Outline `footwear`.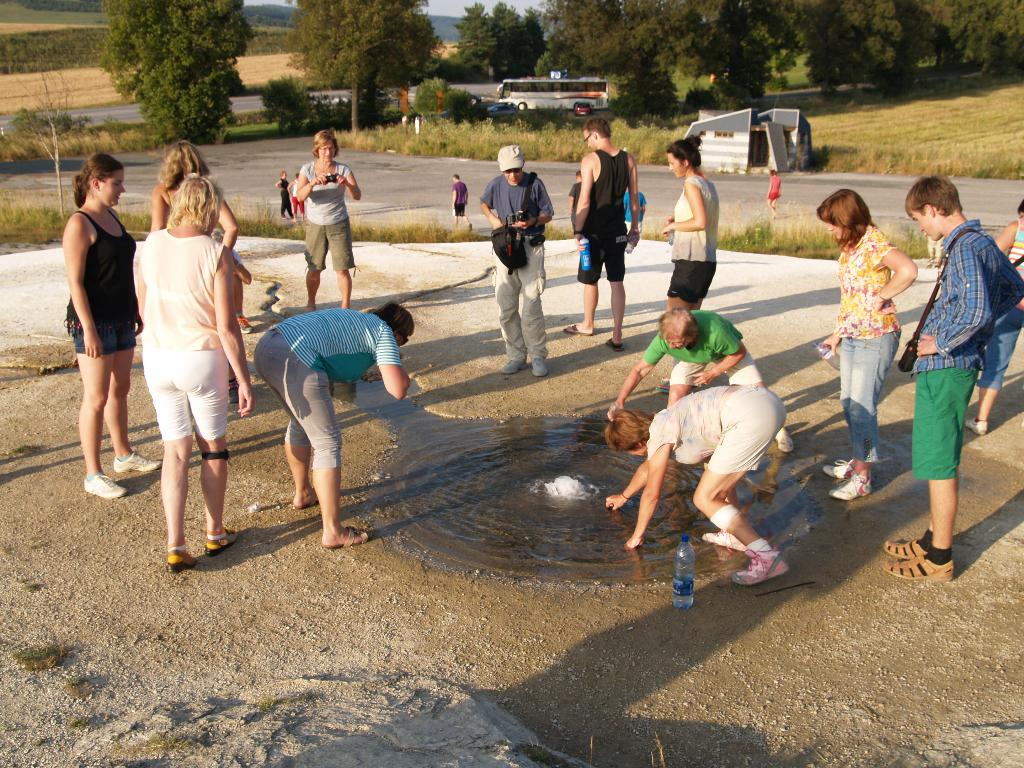
Outline: rect(112, 451, 165, 472).
